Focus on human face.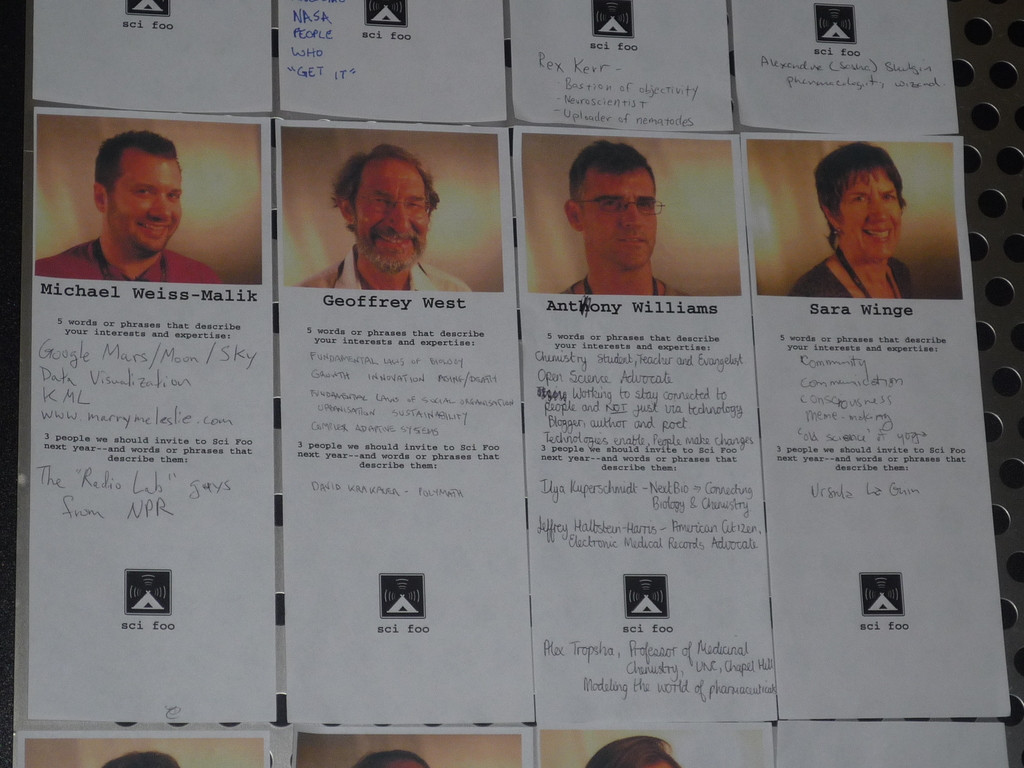
Focused at [x1=352, y1=161, x2=435, y2=274].
